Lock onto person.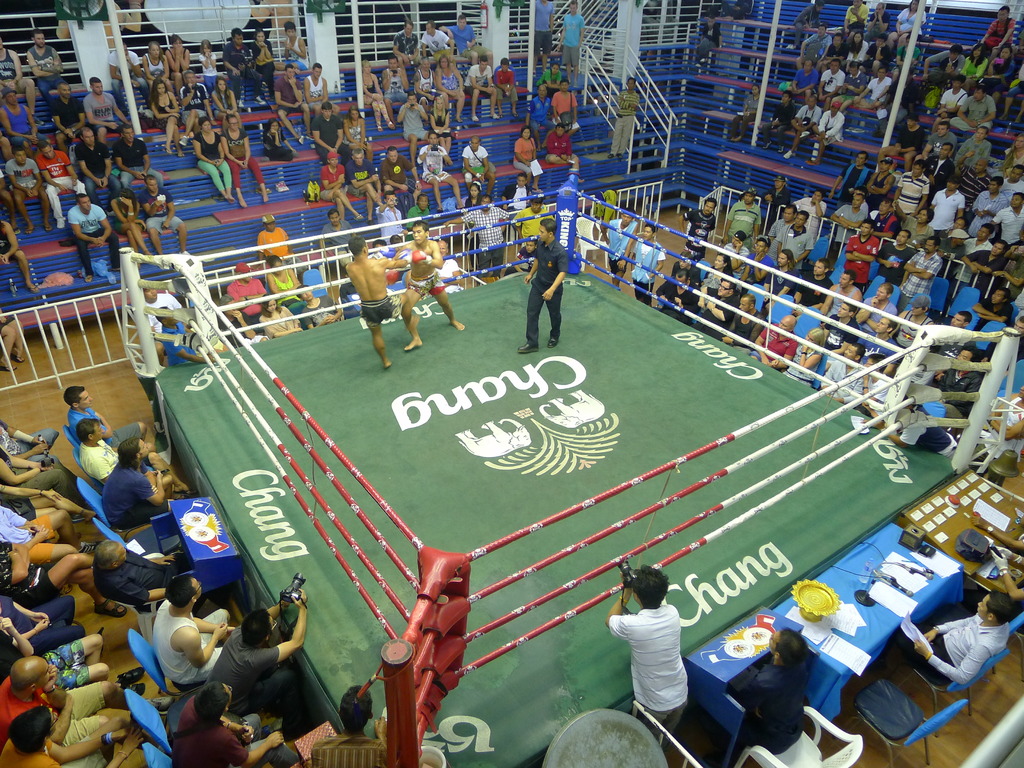
Locked: bbox=(733, 84, 759, 136).
